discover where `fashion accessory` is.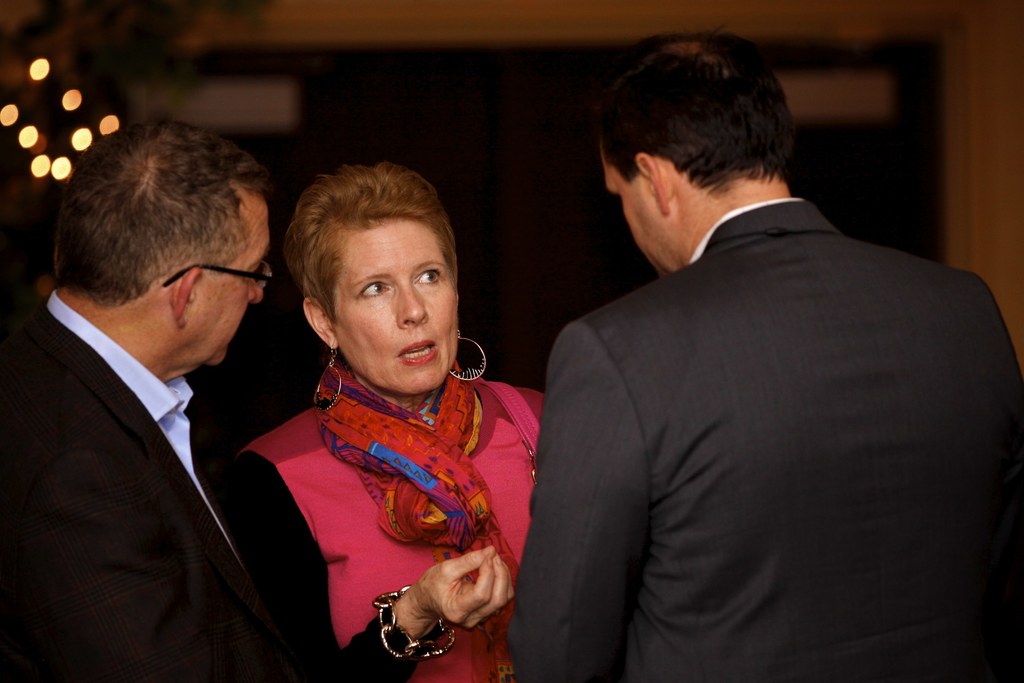
Discovered at bbox(314, 348, 343, 411).
